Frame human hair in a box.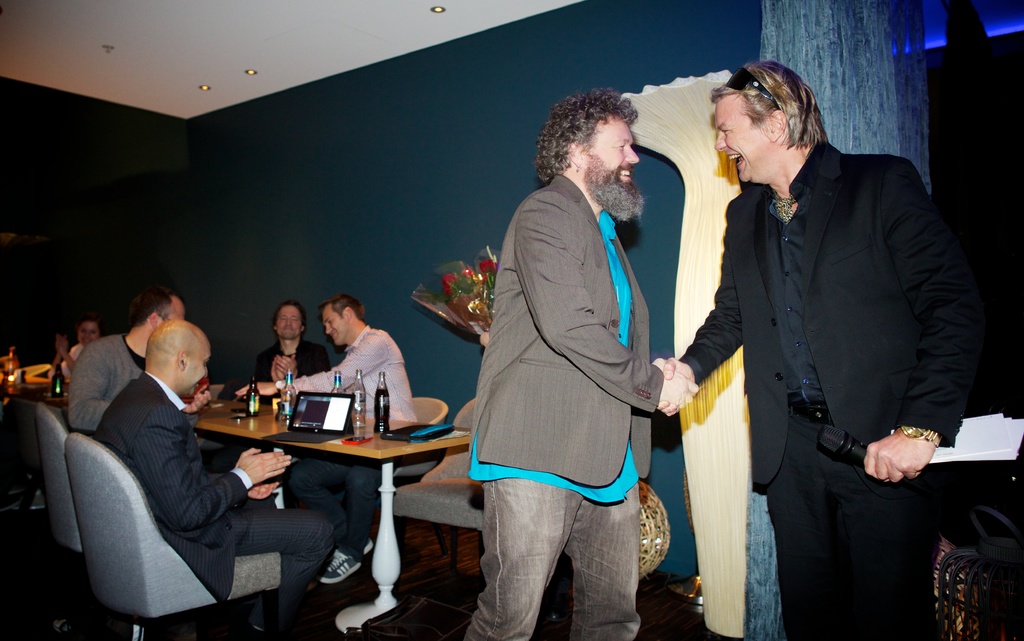
273, 303, 307, 337.
